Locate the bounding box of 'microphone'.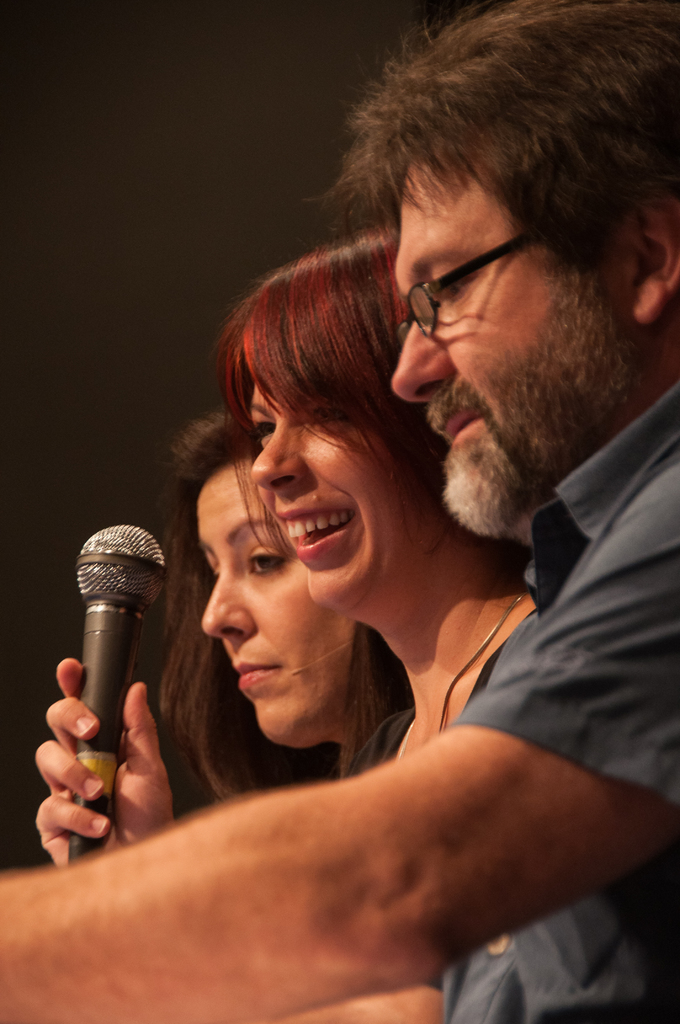
Bounding box: Rect(42, 539, 181, 797).
